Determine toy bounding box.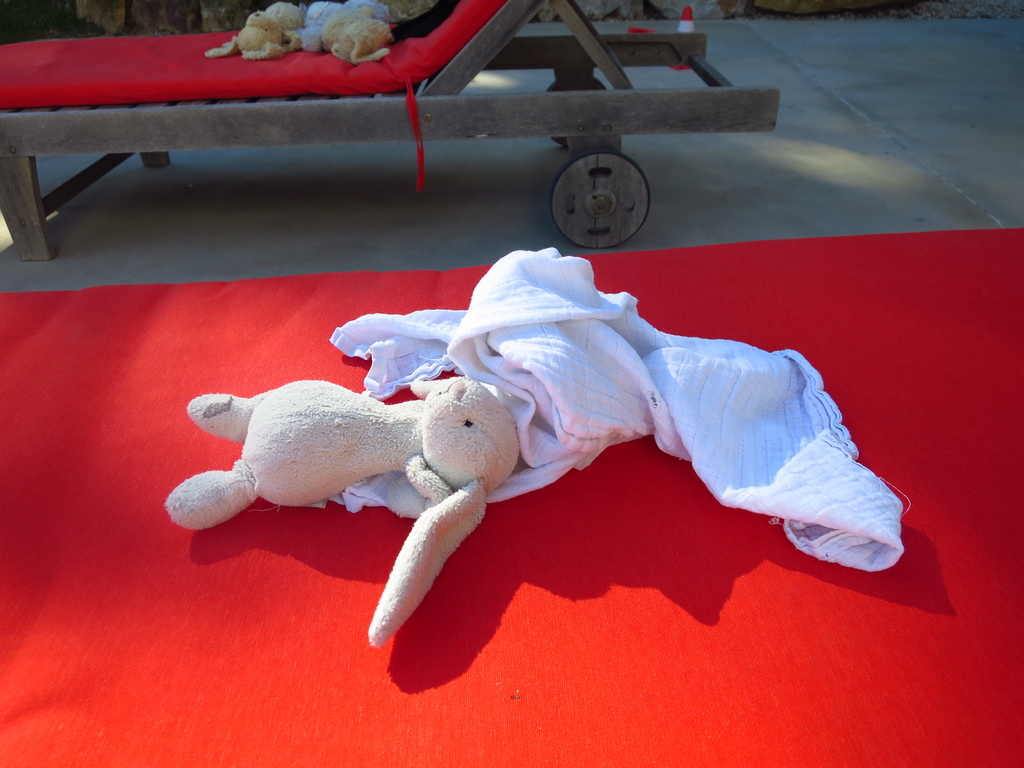
Determined: region(321, 8, 394, 67).
